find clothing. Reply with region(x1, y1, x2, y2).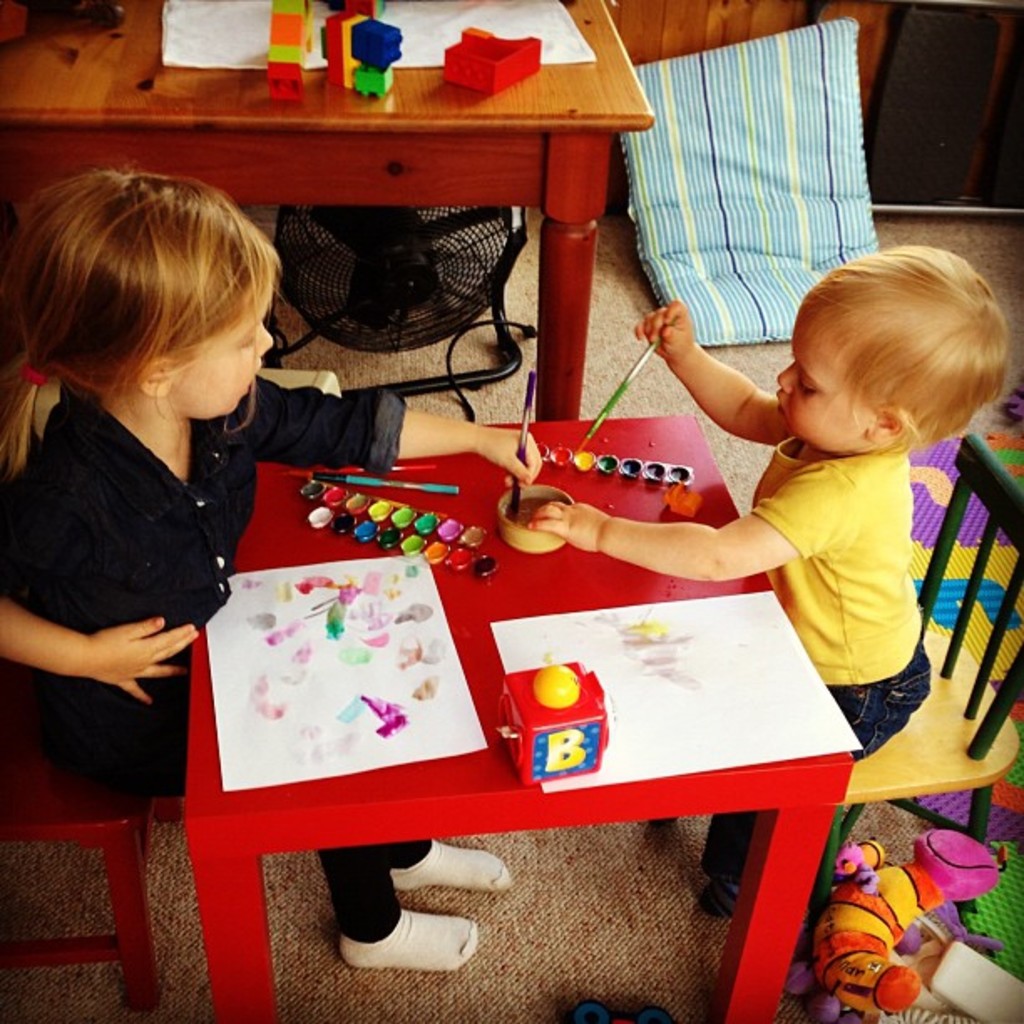
region(770, 443, 954, 721).
